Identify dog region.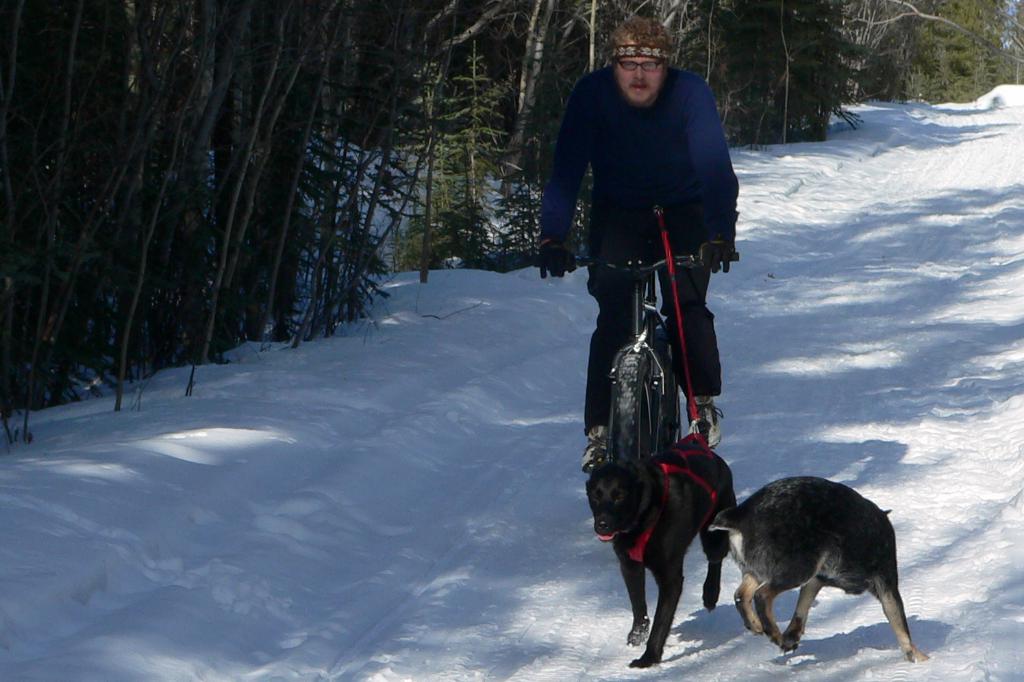
Region: [586,414,738,669].
